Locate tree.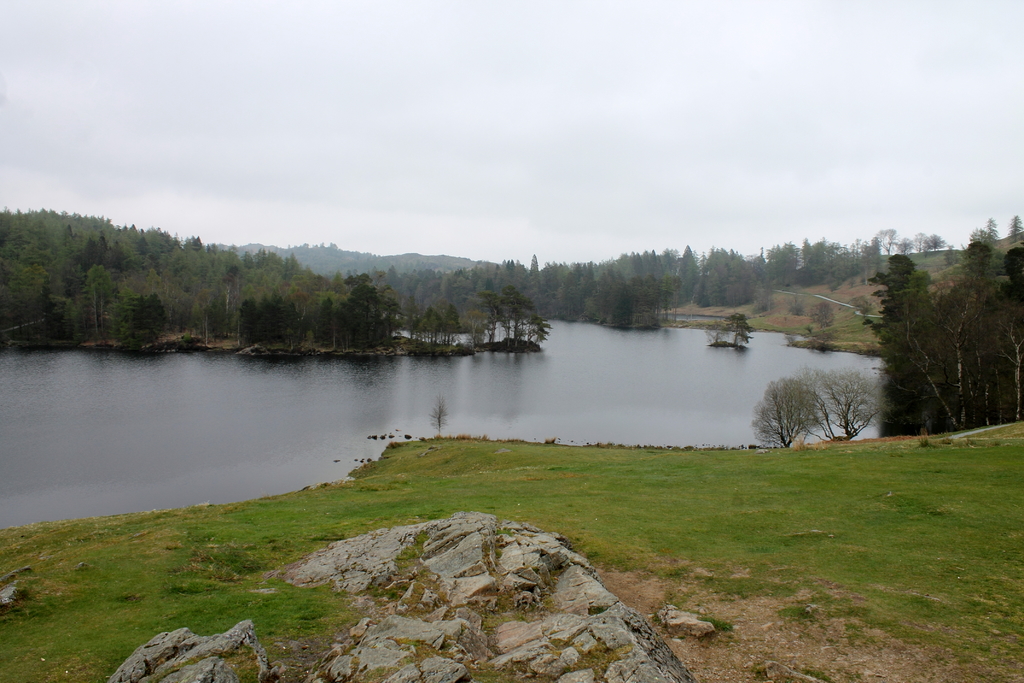
Bounding box: box(724, 309, 750, 347).
